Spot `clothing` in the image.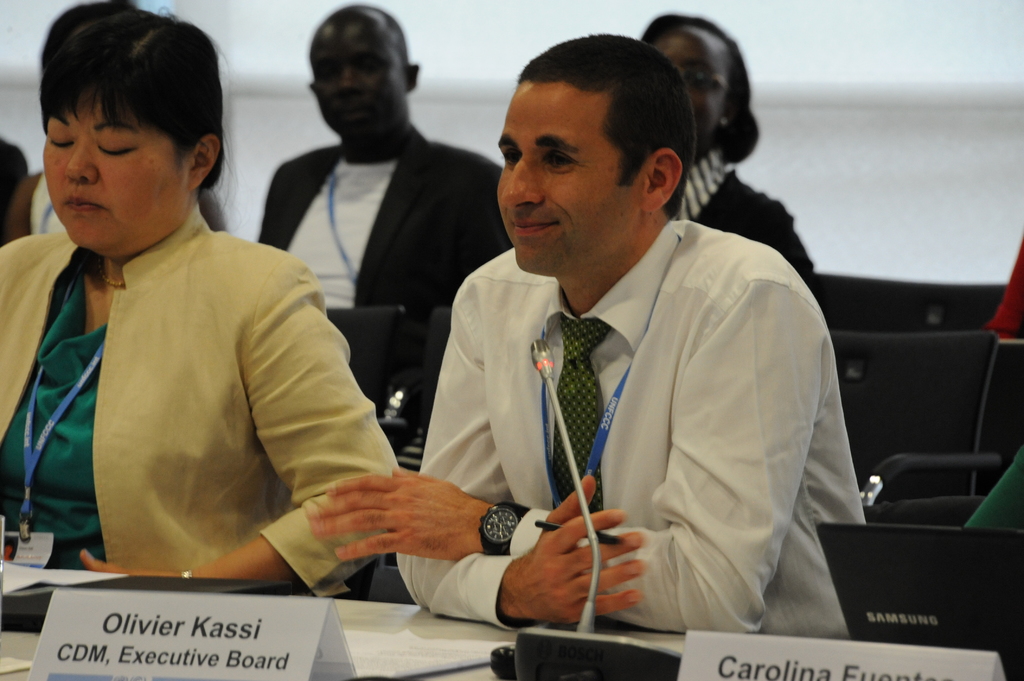
`clothing` found at crop(658, 140, 820, 285).
